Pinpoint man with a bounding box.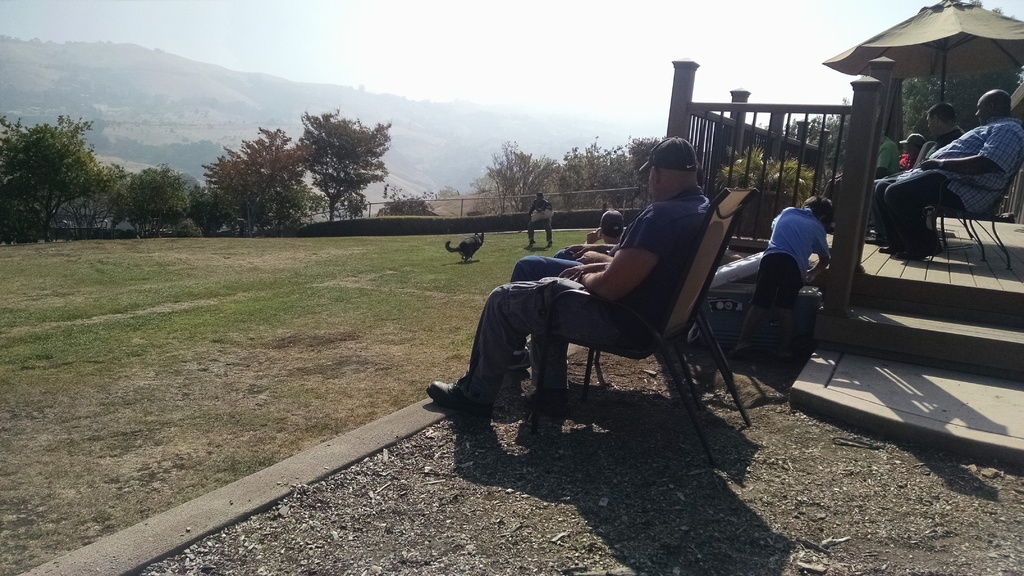
box=[878, 86, 1023, 262].
